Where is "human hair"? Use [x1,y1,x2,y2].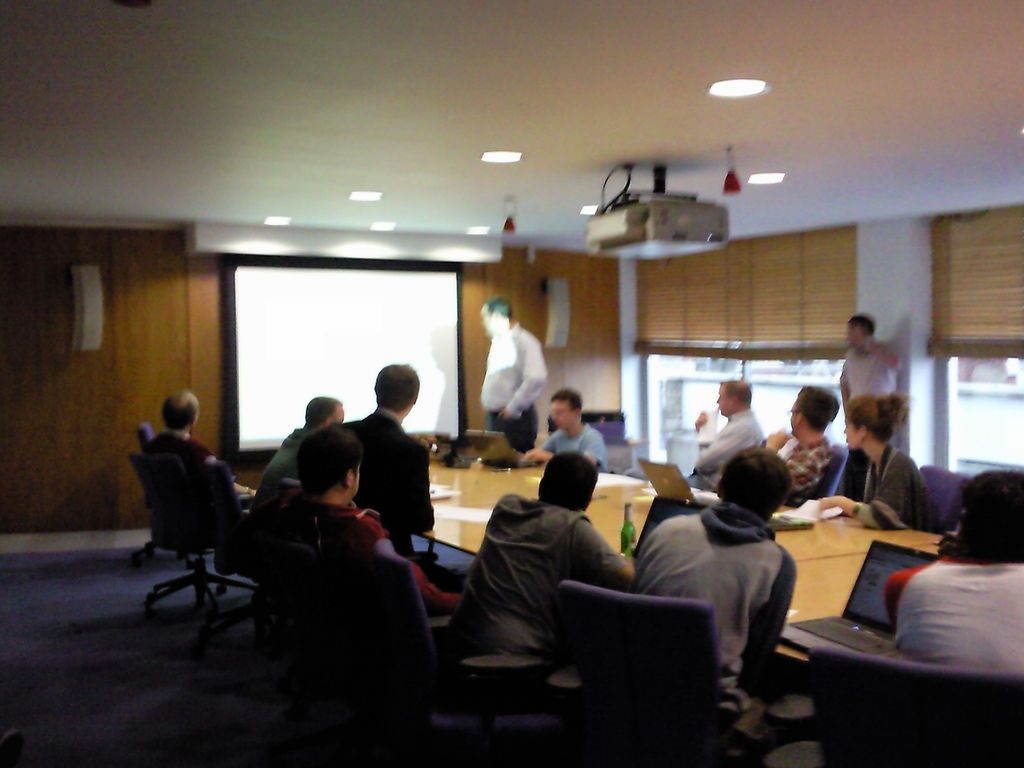
[536,449,595,507].
